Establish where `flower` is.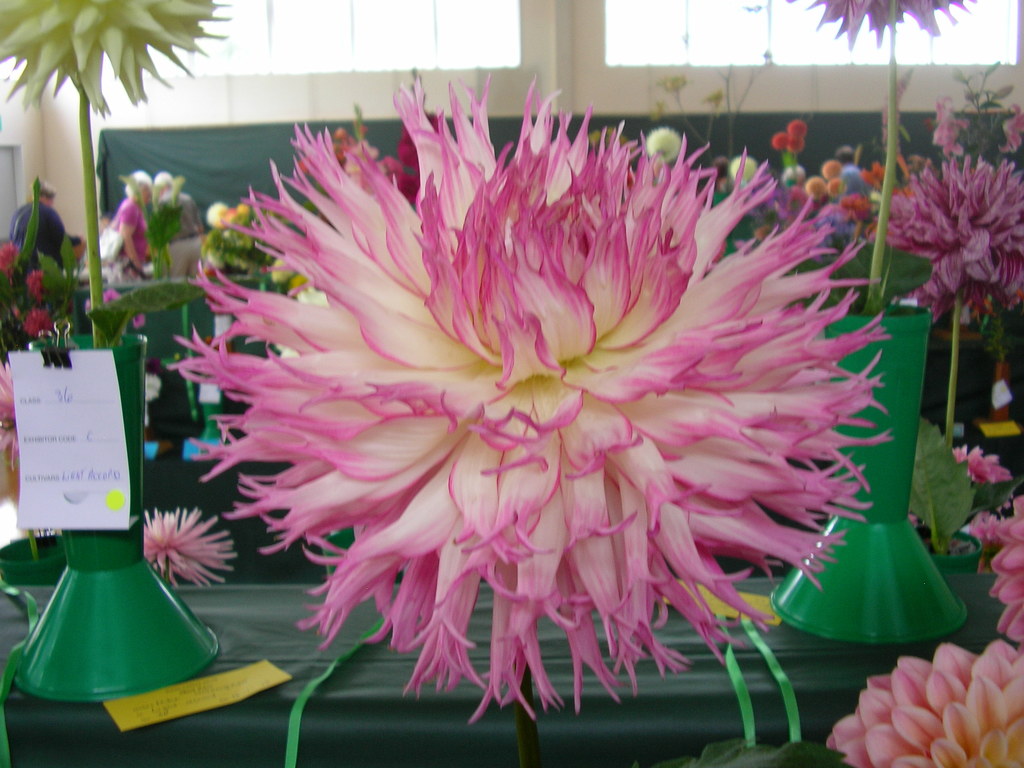
Established at box=[0, 244, 22, 264].
